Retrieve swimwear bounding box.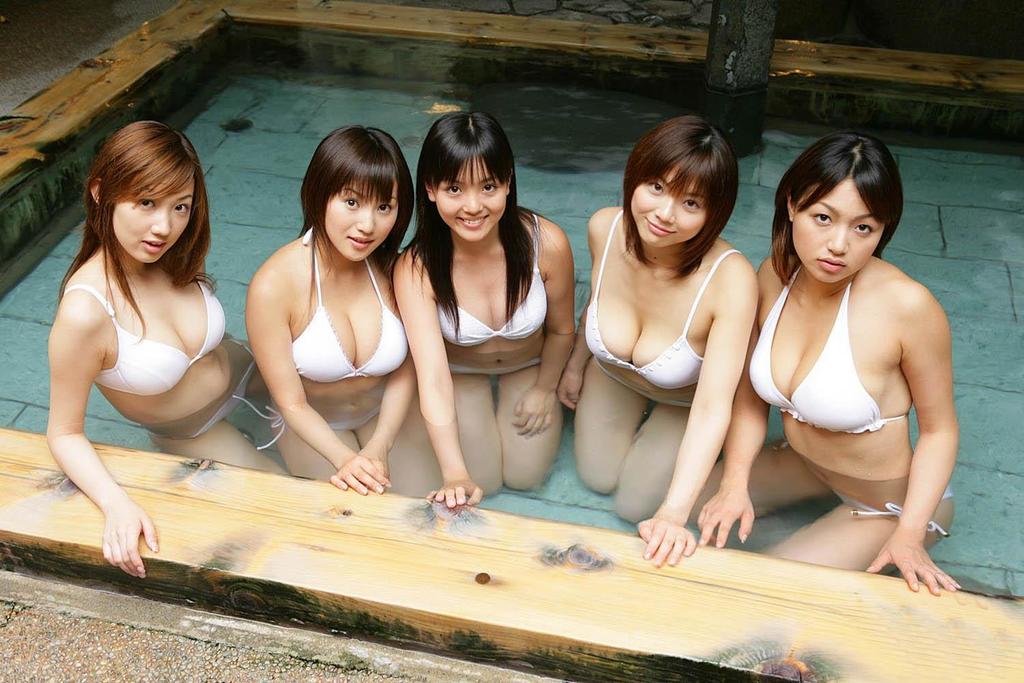
Bounding box: BBox(147, 337, 259, 441).
